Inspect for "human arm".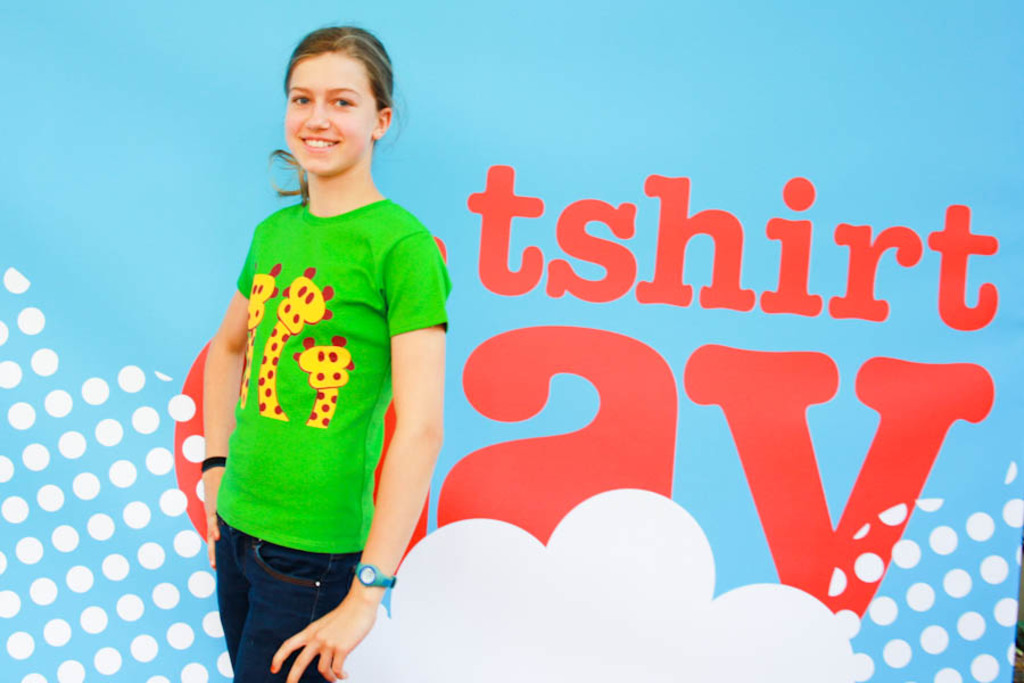
Inspection: bbox(355, 257, 435, 624).
